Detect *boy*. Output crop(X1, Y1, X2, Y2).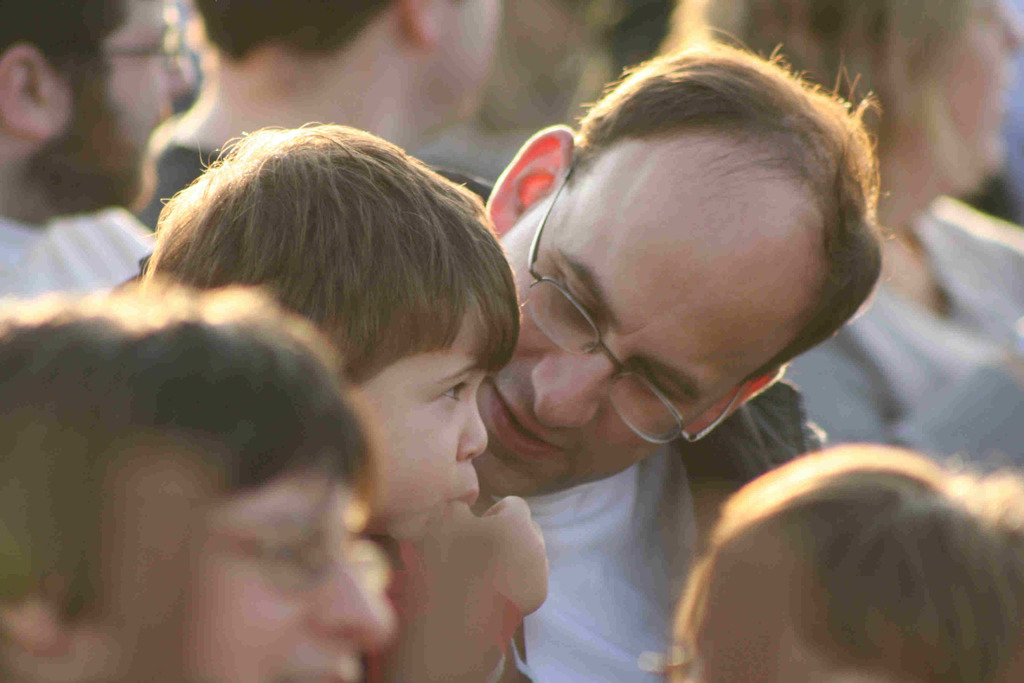
crop(143, 120, 552, 682).
